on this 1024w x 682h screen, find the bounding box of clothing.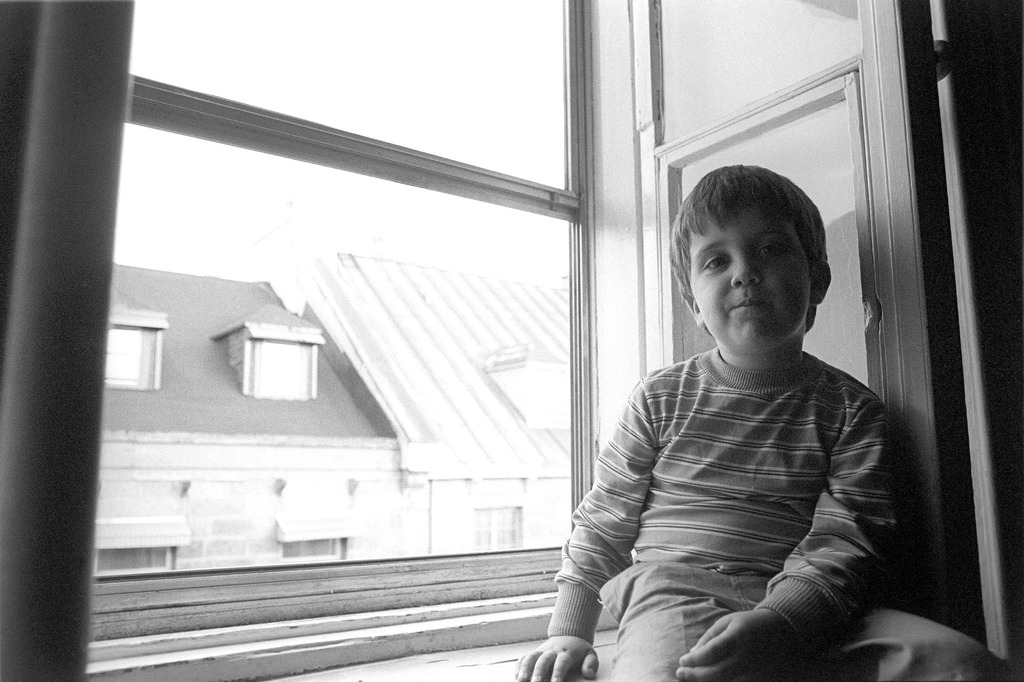
Bounding box: [left=561, top=272, right=909, bottom=665].
